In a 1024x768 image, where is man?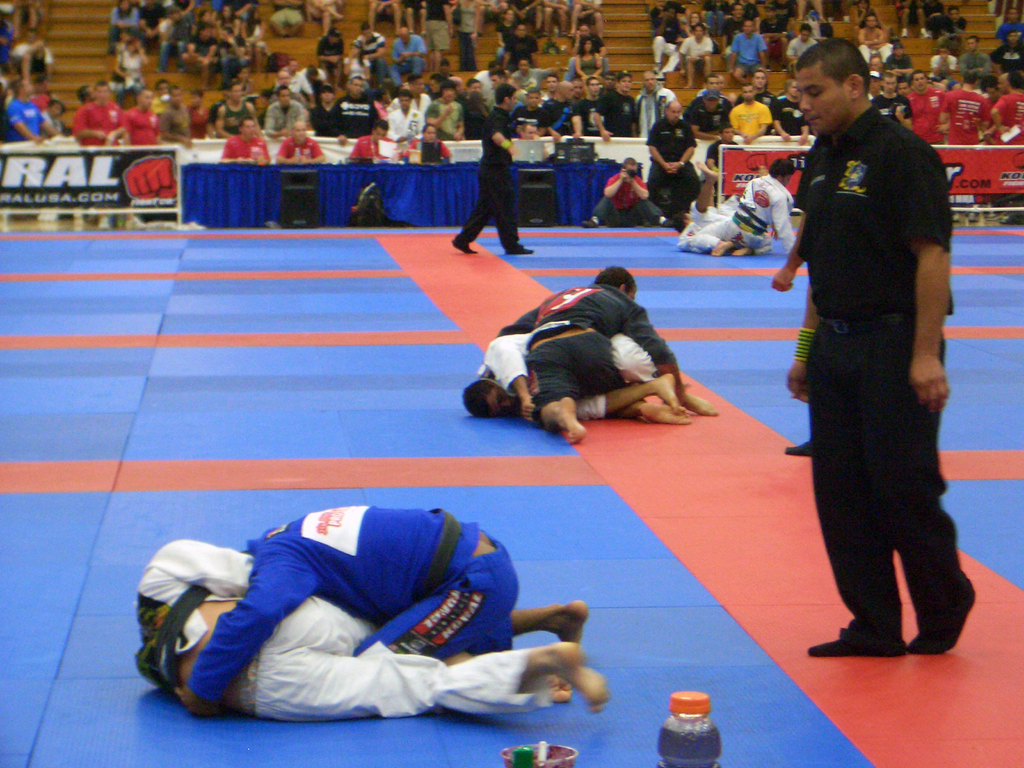
left=76, top=83, right=93, bottom=103.
